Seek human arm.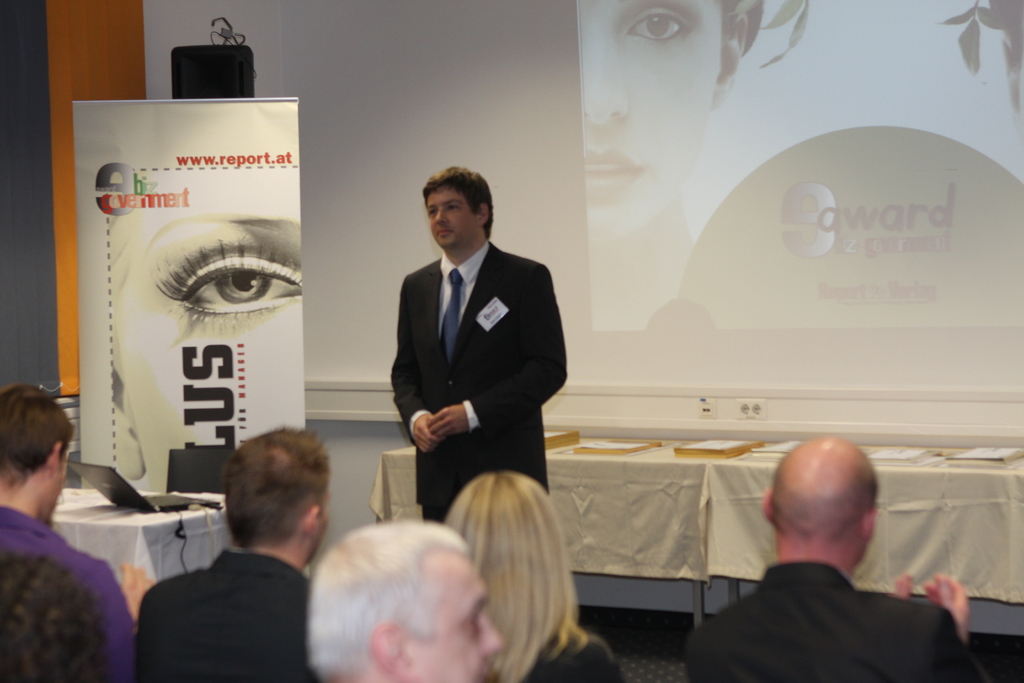
BBox(390, 276, 445, 457).
